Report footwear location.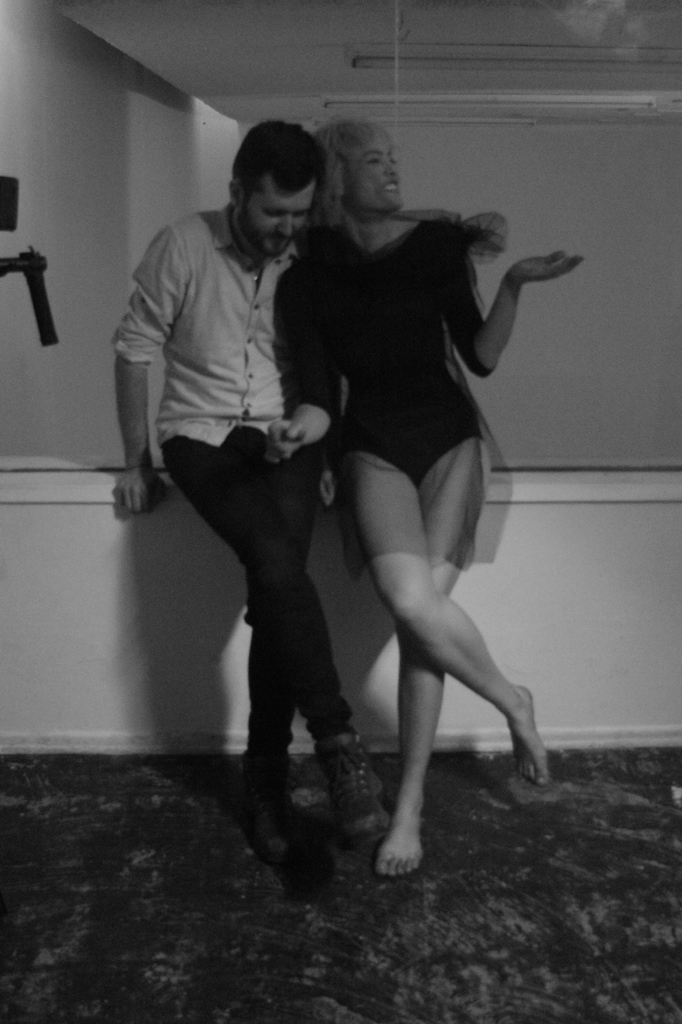
Report: pyautogui.locateOnScreen(246, 777, 300, 858).
